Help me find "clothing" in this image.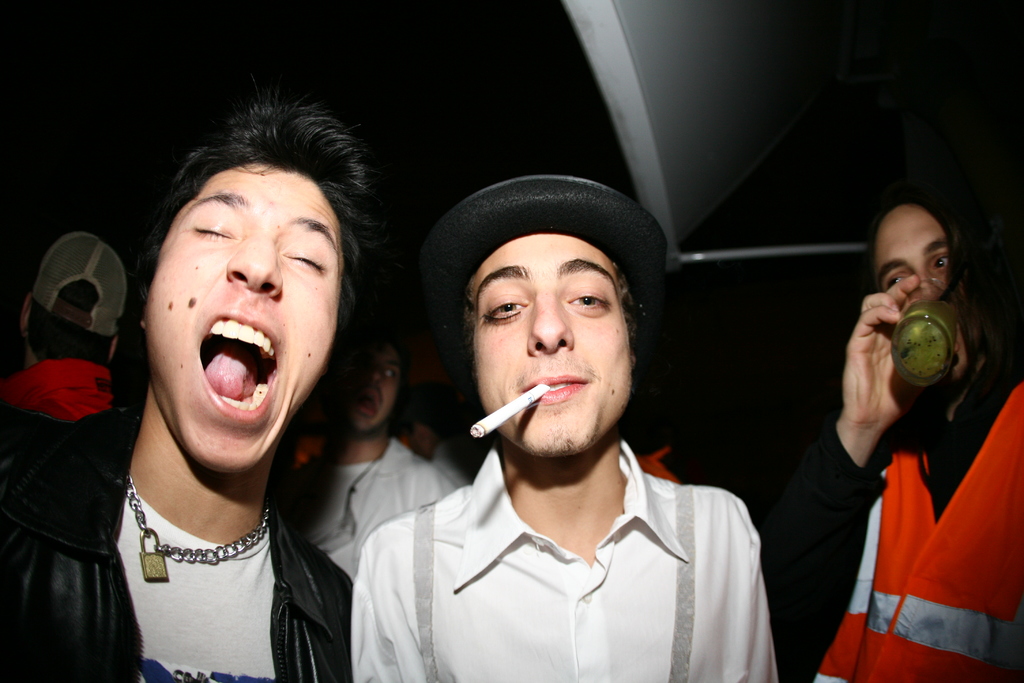
Found it: bbox=[728, 368, 1023, 682].
